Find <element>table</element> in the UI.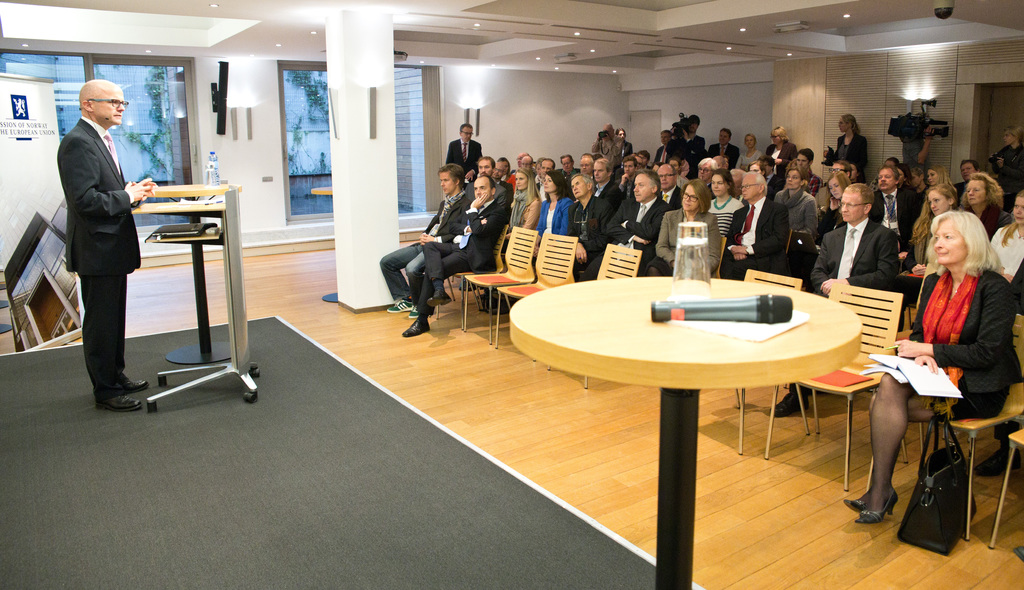
UI element at [left=147, top=223, right=225, bottom=361].
